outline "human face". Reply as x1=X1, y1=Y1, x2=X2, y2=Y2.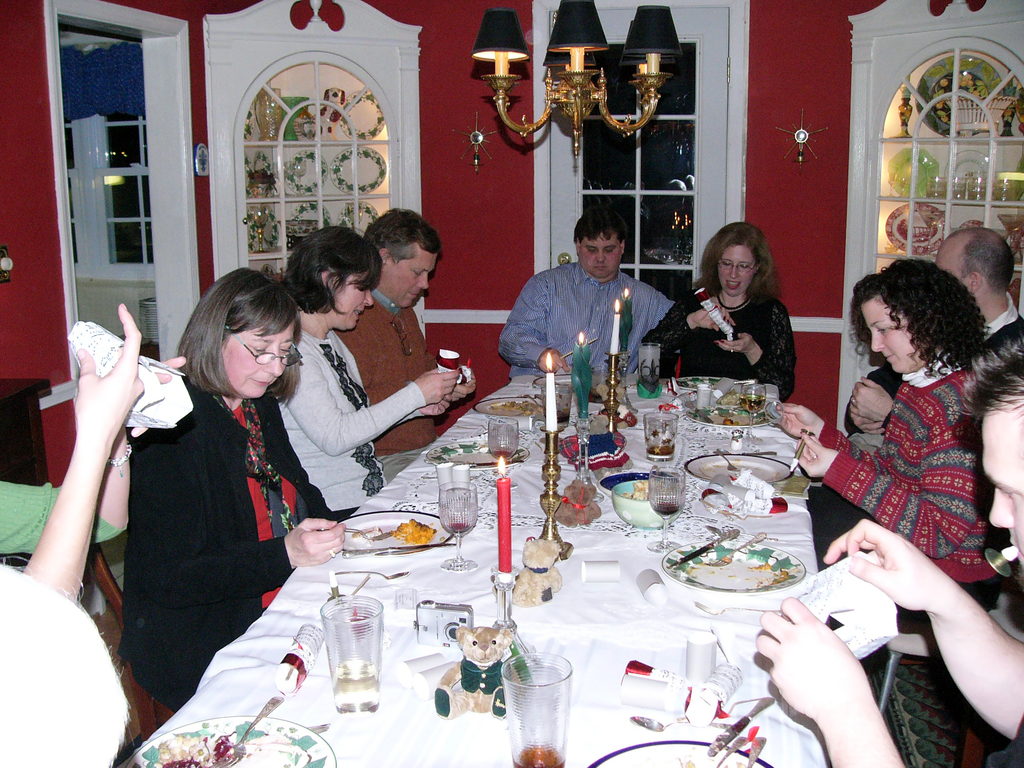
x1=222, y1=326, x2=294, y2=401.
